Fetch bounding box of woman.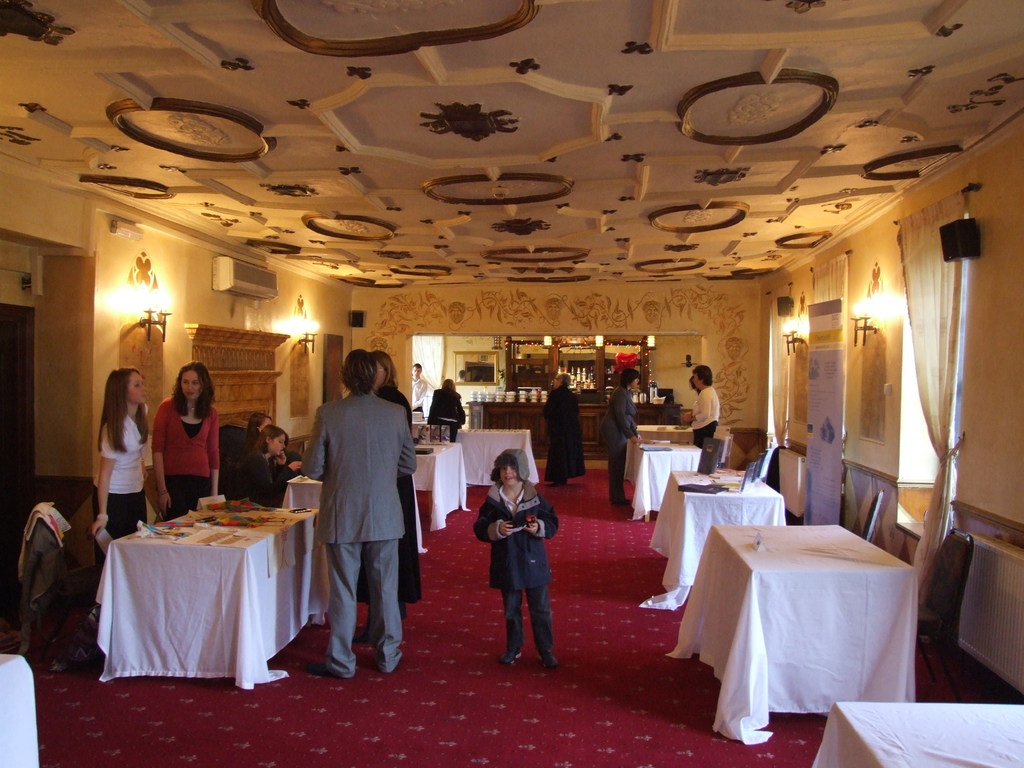
Bbox: Rect(594, 369, 641, 505).
